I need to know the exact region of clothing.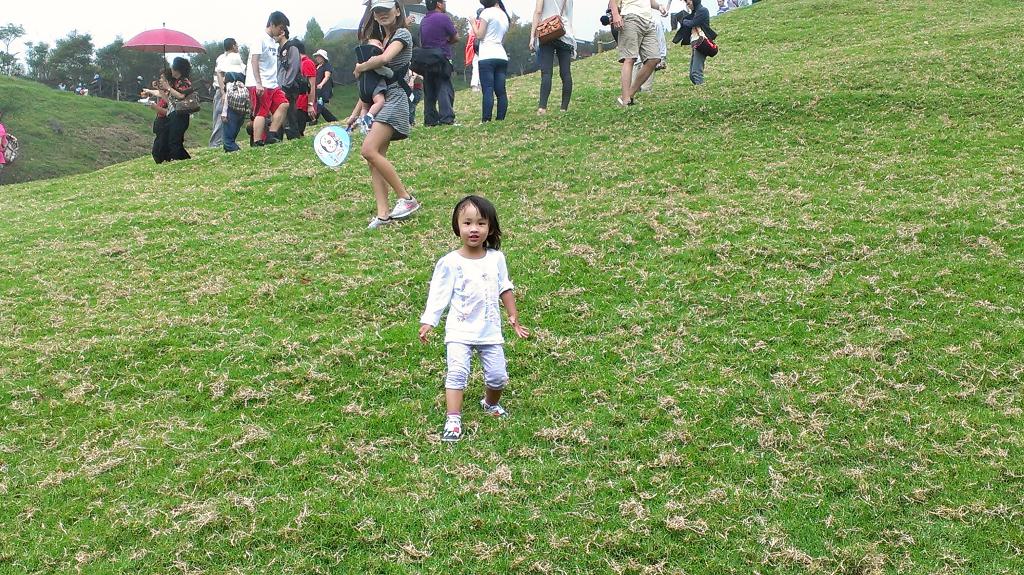
Region: bbox=(292, 51, 314, 141).
